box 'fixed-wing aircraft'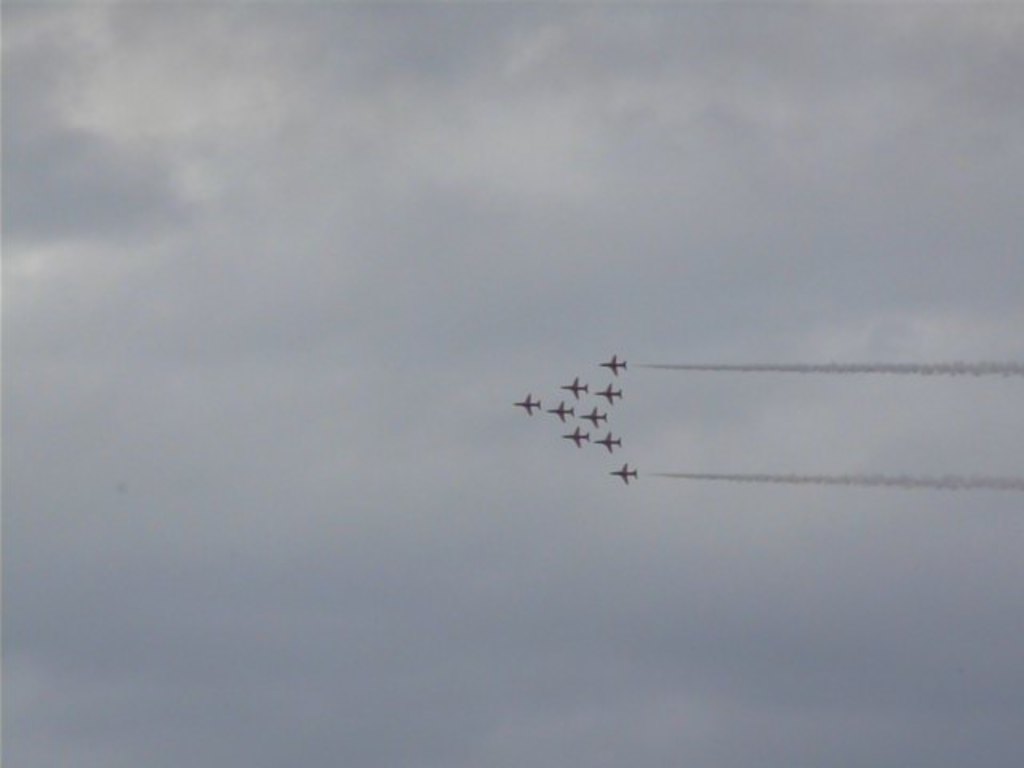
(562, 429, 587, 451)
